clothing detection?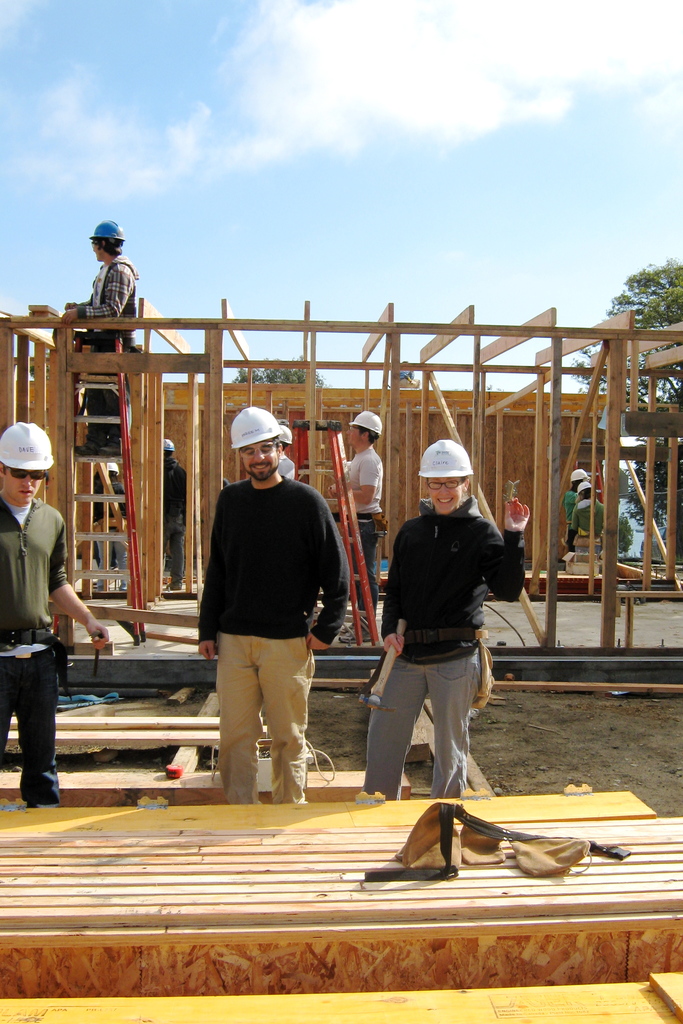
left=0, top=499, right=70, bottom=805
